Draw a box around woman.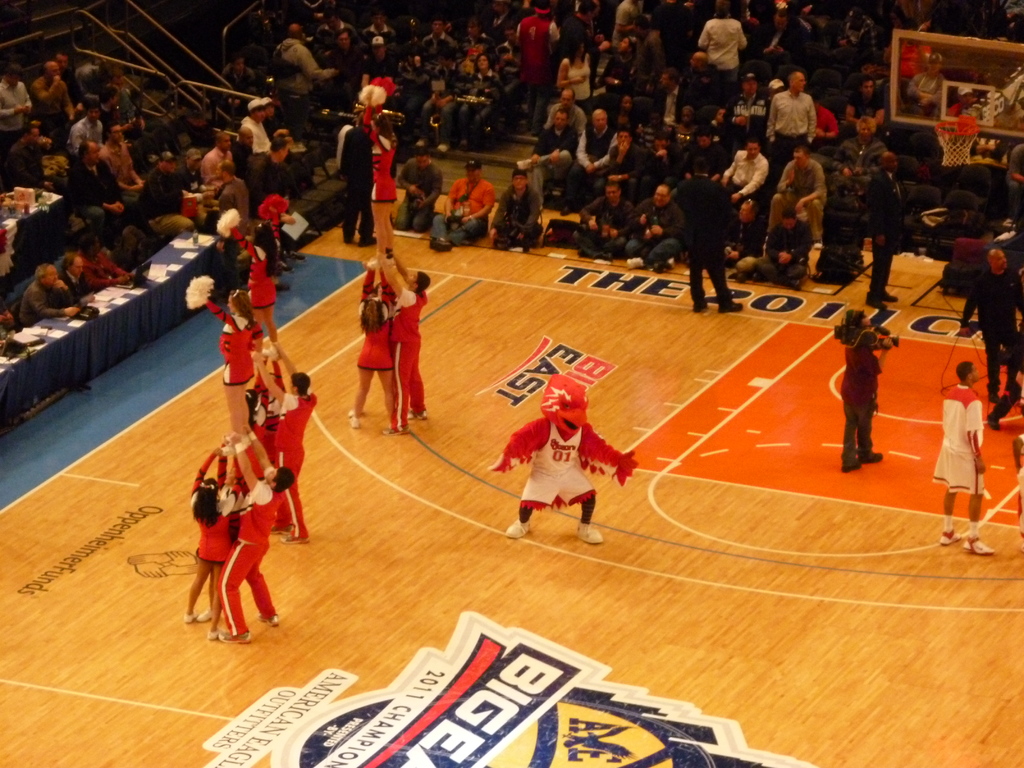
box(222, 198, 291, 371).
